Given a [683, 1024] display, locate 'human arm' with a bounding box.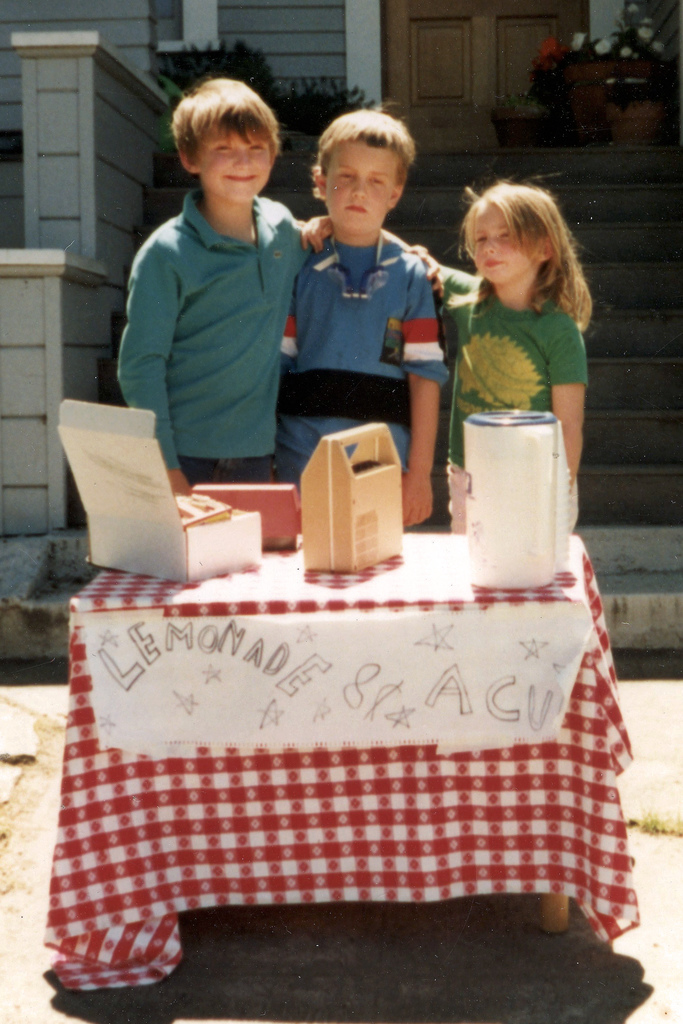
Located: pyautogui.locateOnScreen(300, 212, 472, 308).
